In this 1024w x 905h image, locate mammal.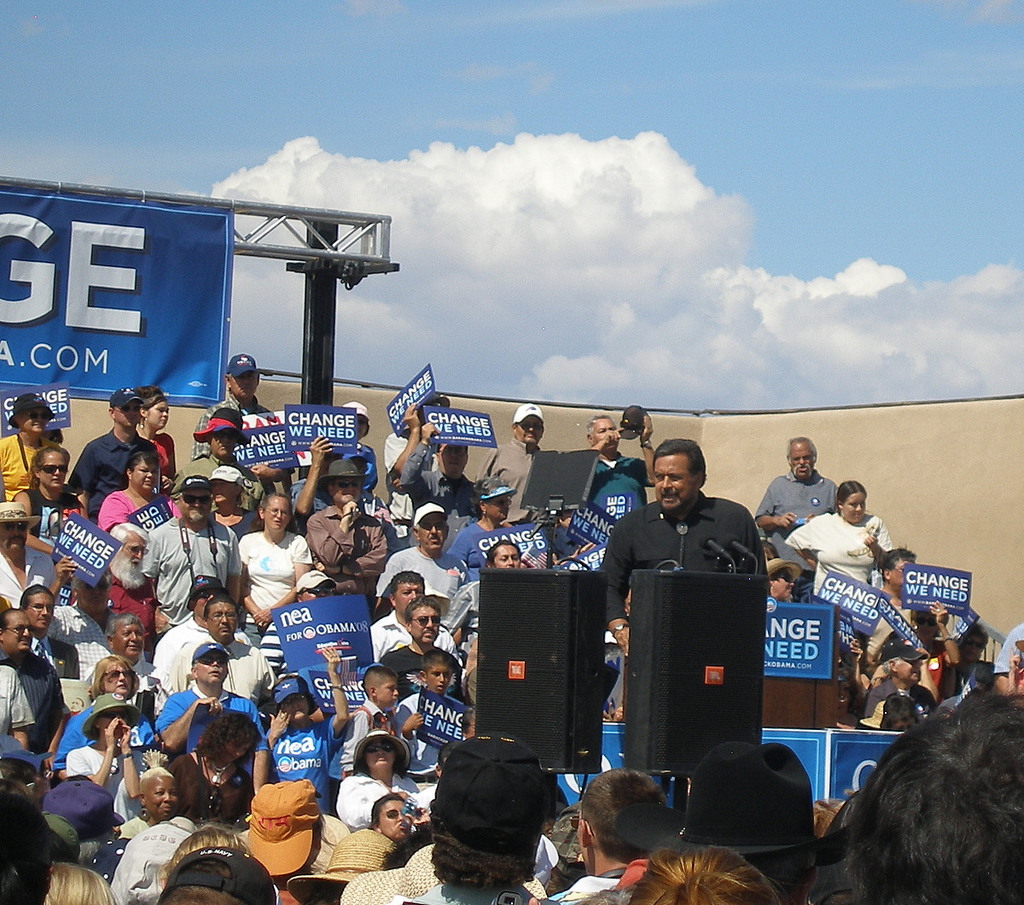
Bounding box: 365/564/456/649.
